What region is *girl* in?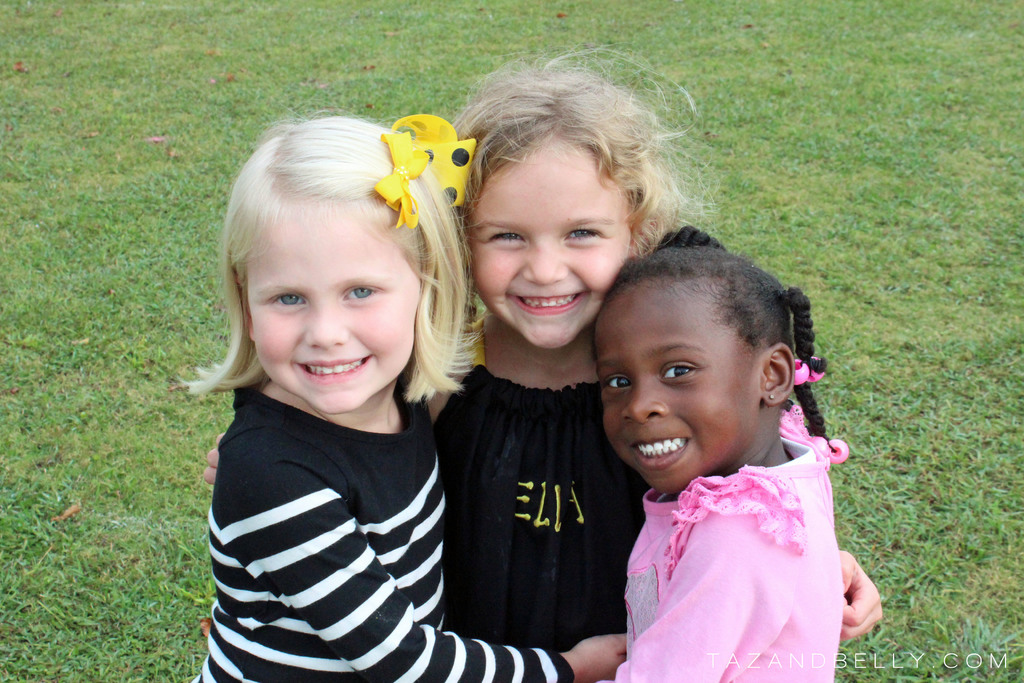
detection(208, 60, 883, 682).
